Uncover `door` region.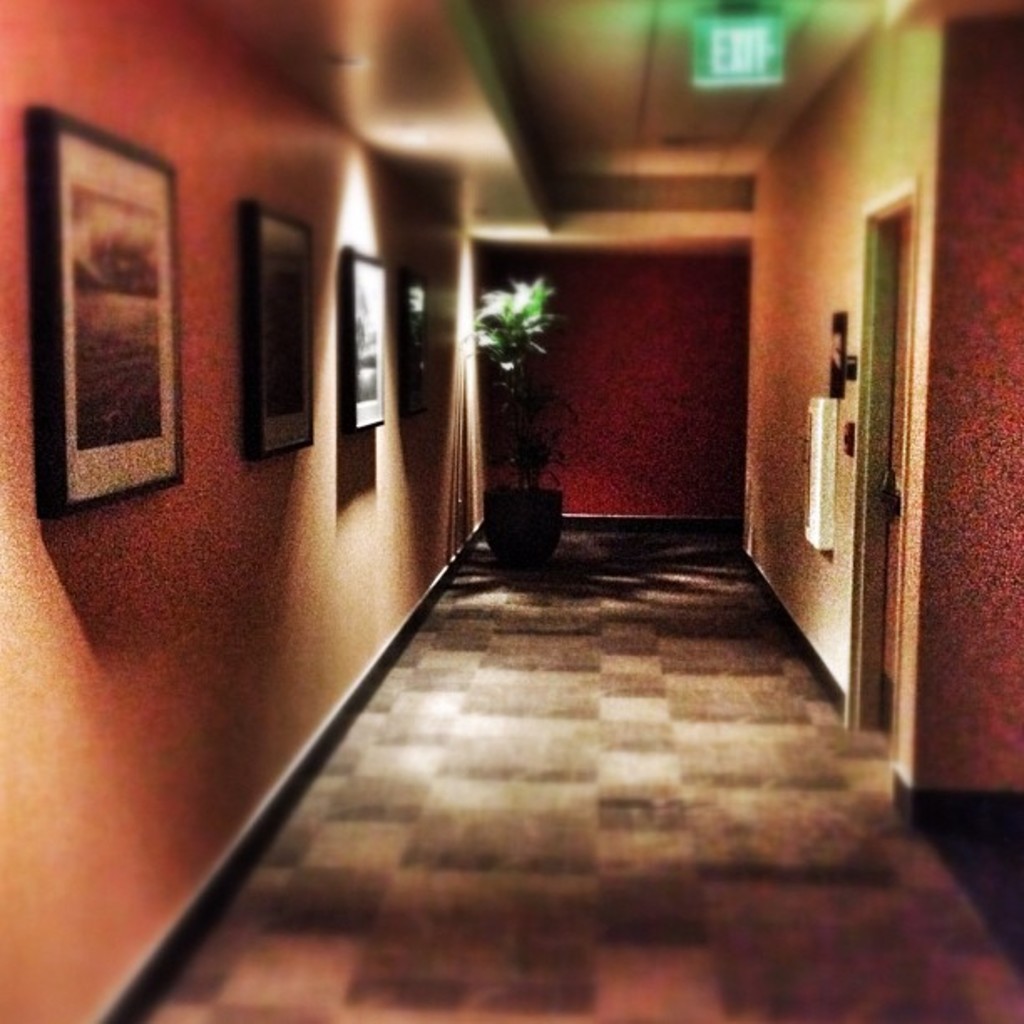
Uncovered: [880,226,902,731].
